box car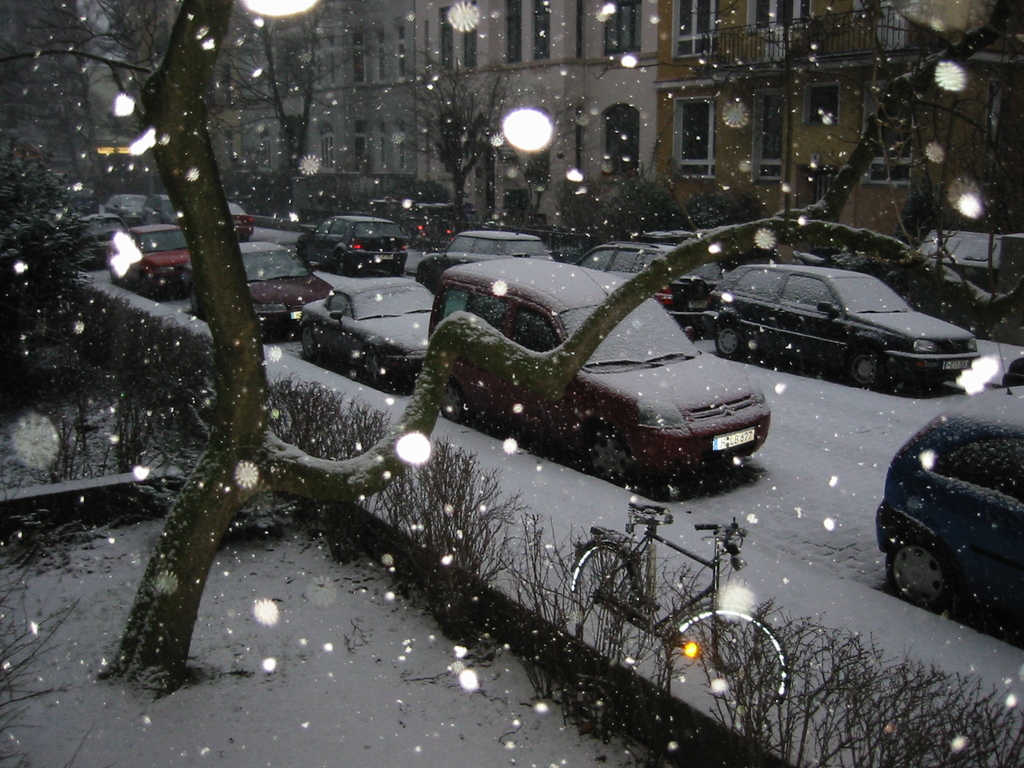
(701,262,980,394)
